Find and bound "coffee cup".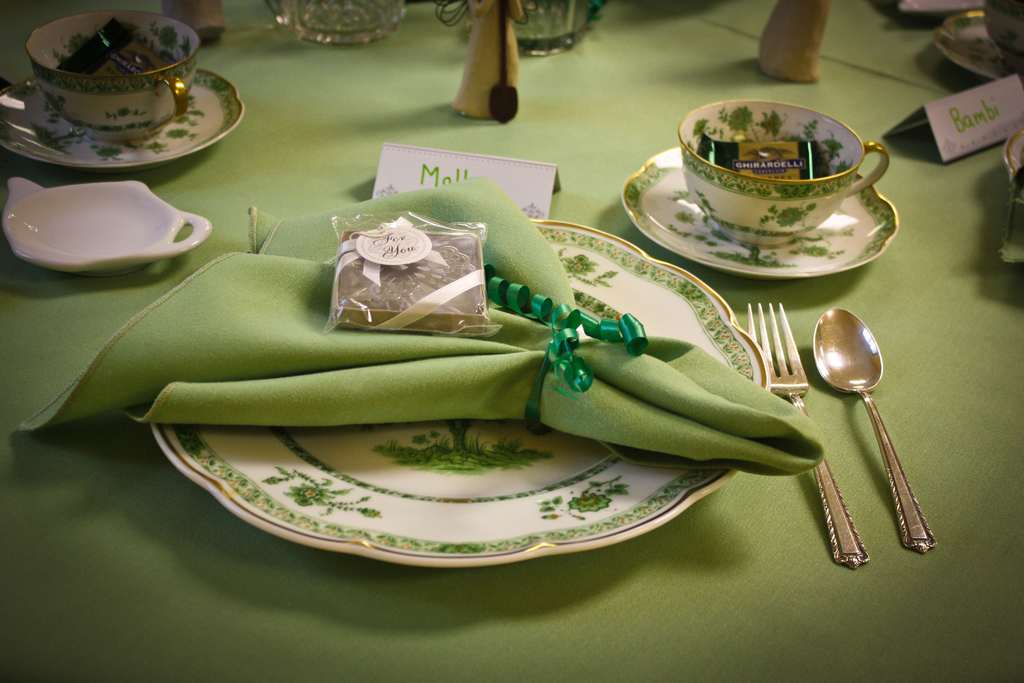
Bound: box(21, 13, 202, 149).
